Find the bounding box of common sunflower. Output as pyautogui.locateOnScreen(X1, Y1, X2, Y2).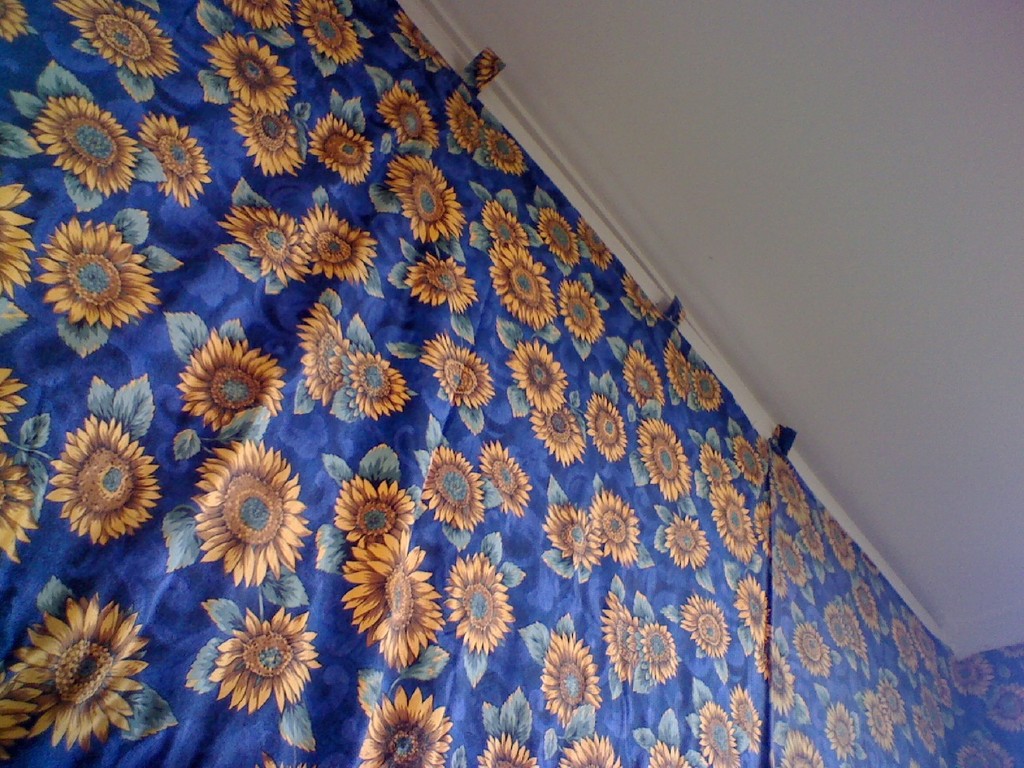
pyautogui.locateOnScreen(222, 194, 311, 278).
